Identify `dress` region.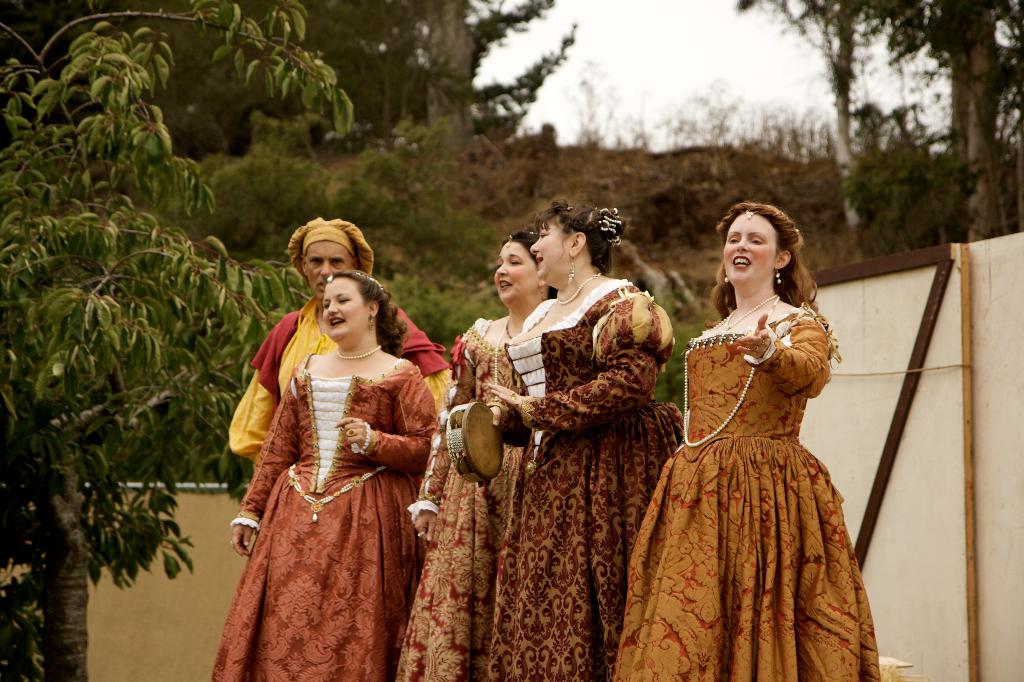
Region: l=400, t=317, r=530, b=681.
